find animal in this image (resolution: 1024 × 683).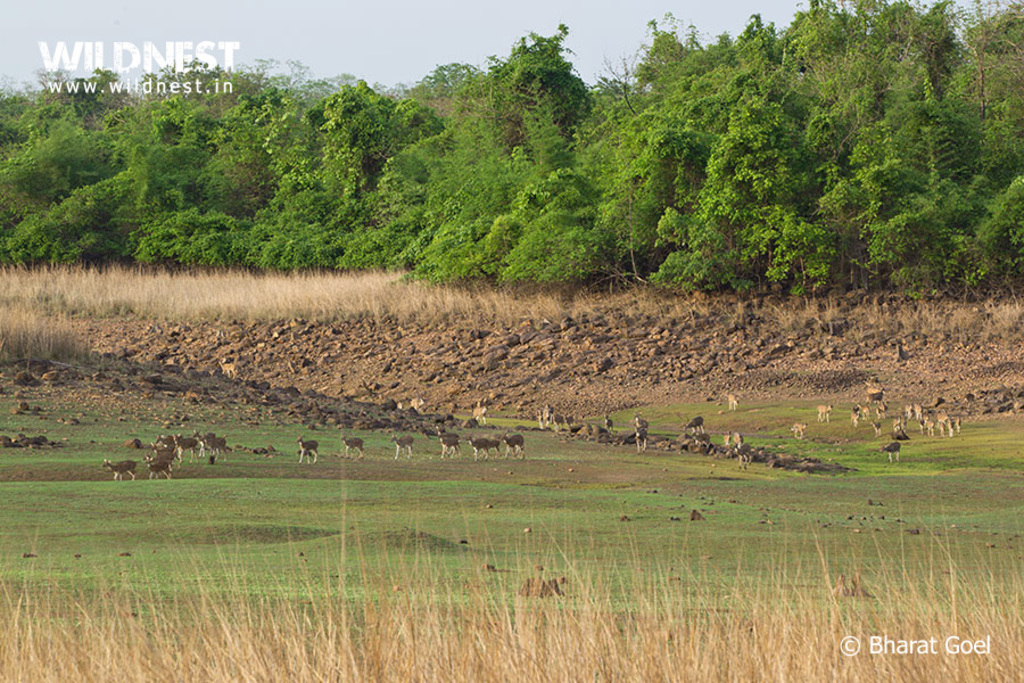
{"x1": 505, "y1": 428, "x2": 525, "y2": 458}.
